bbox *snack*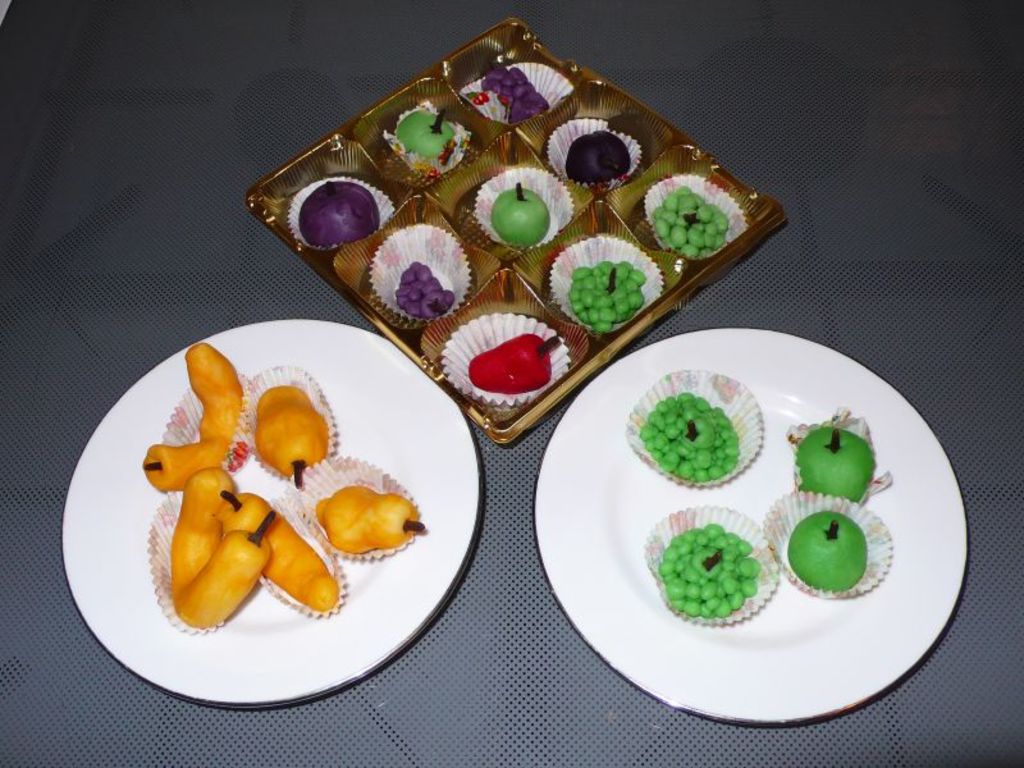
region(293, 178, 396, 250)
